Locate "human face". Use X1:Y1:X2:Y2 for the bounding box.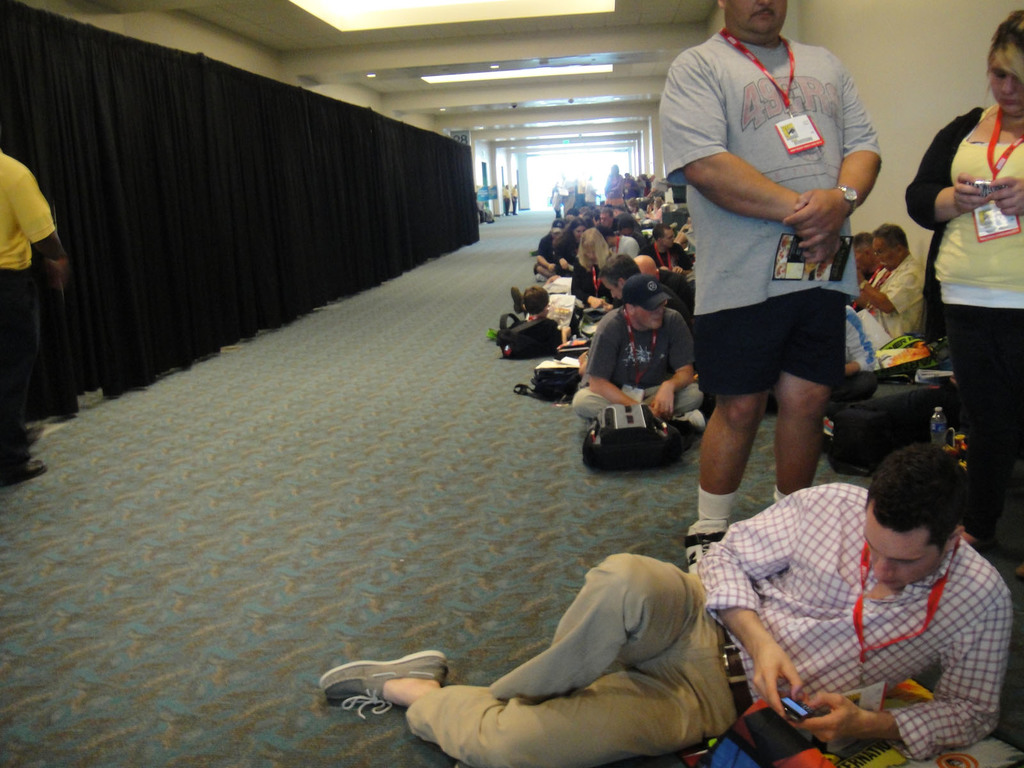
637:307:668:332.
